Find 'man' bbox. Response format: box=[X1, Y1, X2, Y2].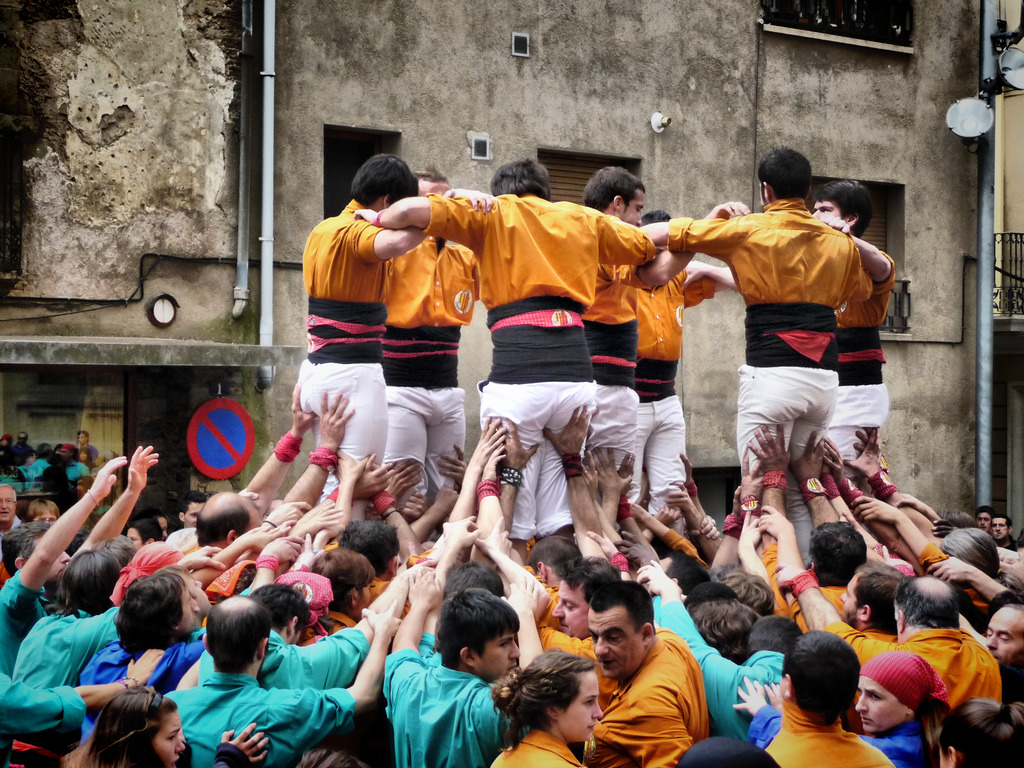
box=[353, 150, 655, 566].
